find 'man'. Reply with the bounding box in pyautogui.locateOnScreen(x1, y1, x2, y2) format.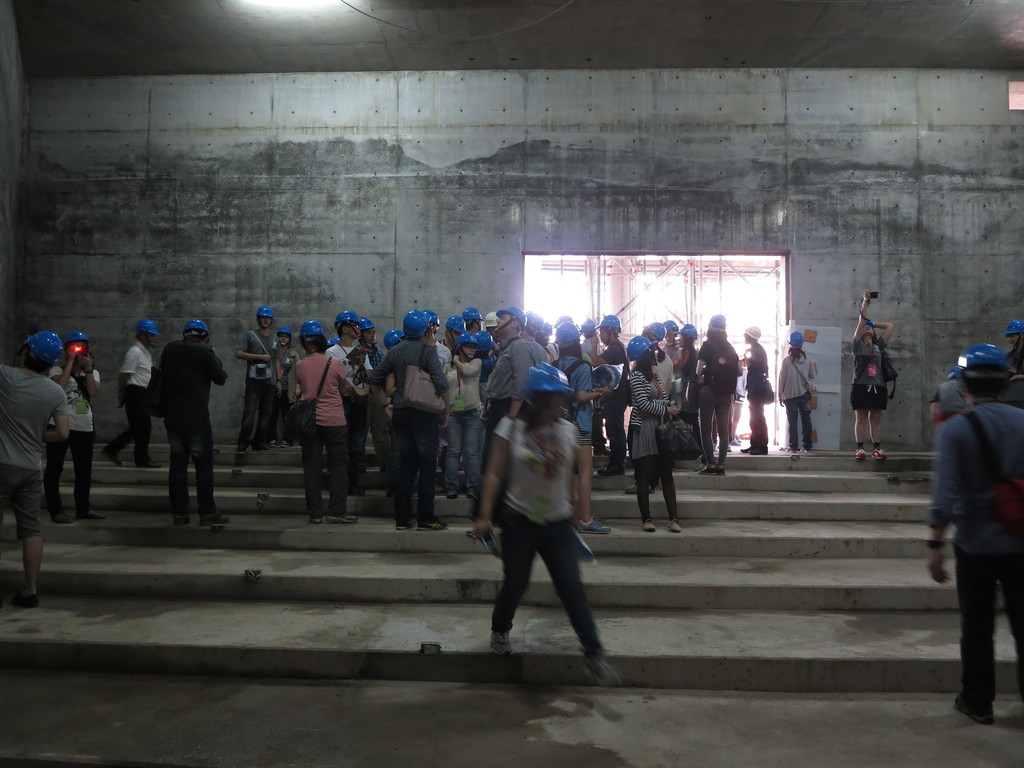
pyautogui.locateOnScreen(321, 308, 378, 488).
